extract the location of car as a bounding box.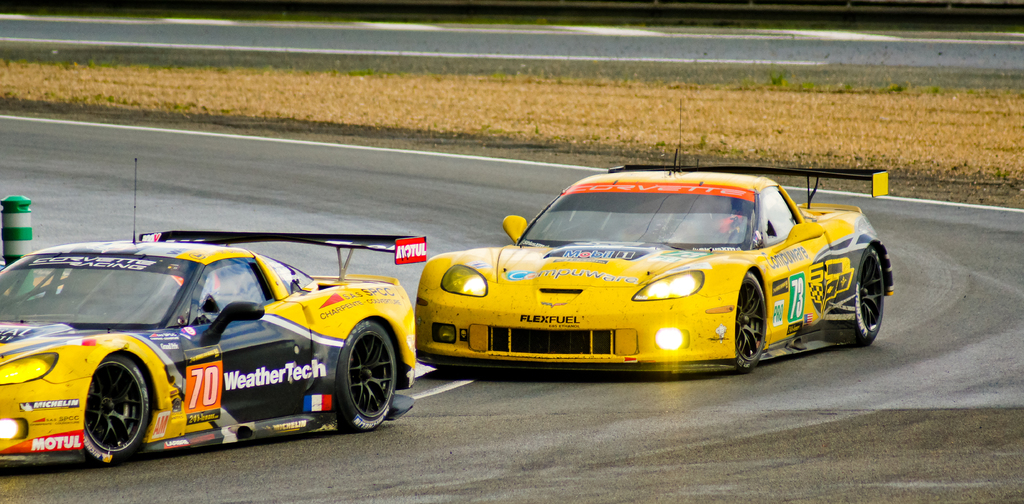
(left=0, top=149, right=429, bottom=466).
